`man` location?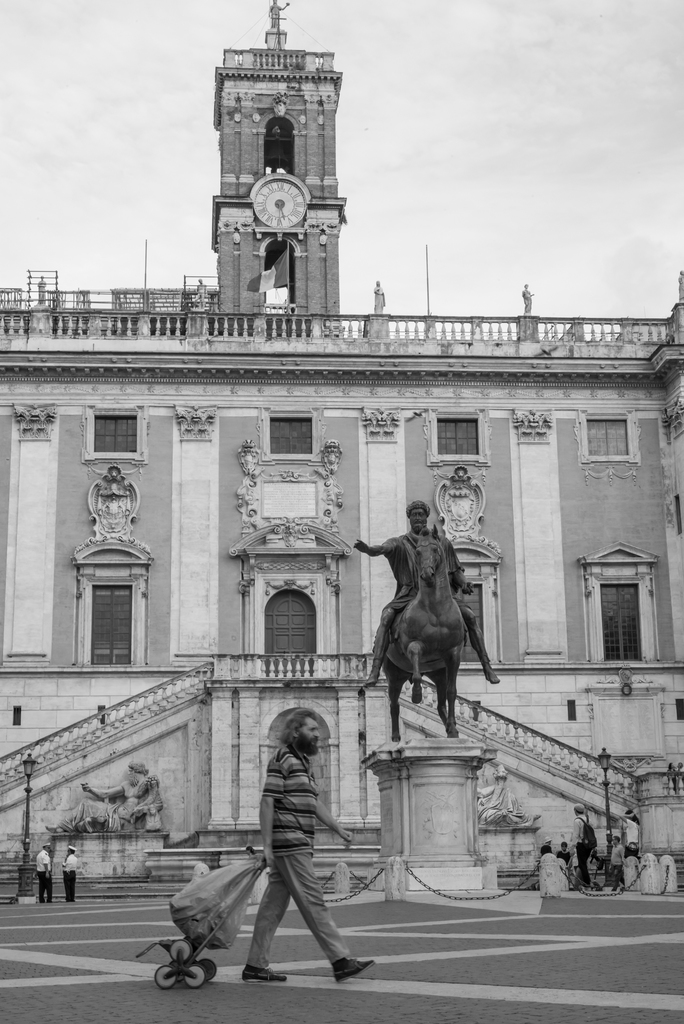
{"left": 540, "top": 837, "right": 552, "bottom": 851}
